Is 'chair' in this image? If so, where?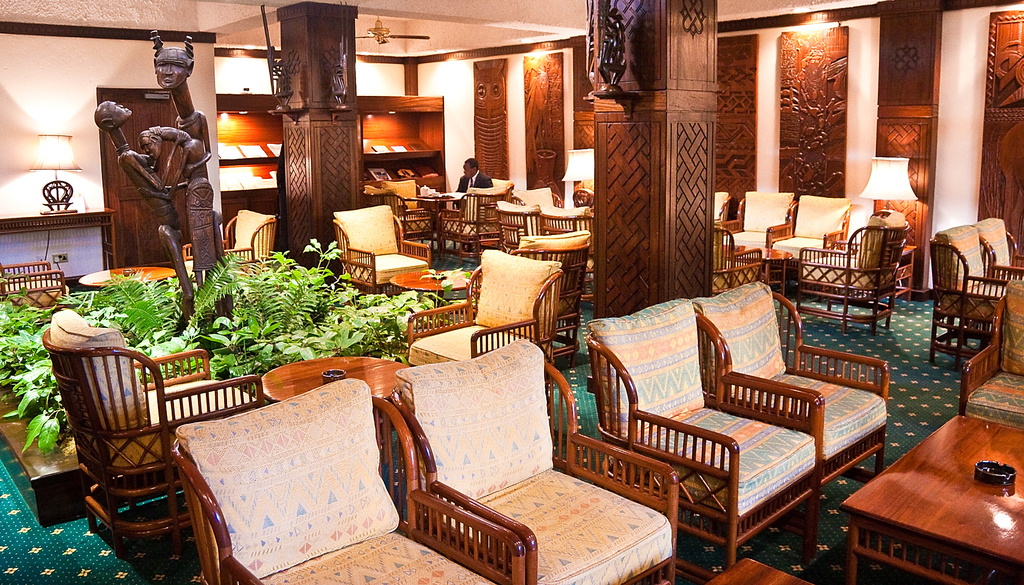
Yes, at box(44, 305, 272, 561).
